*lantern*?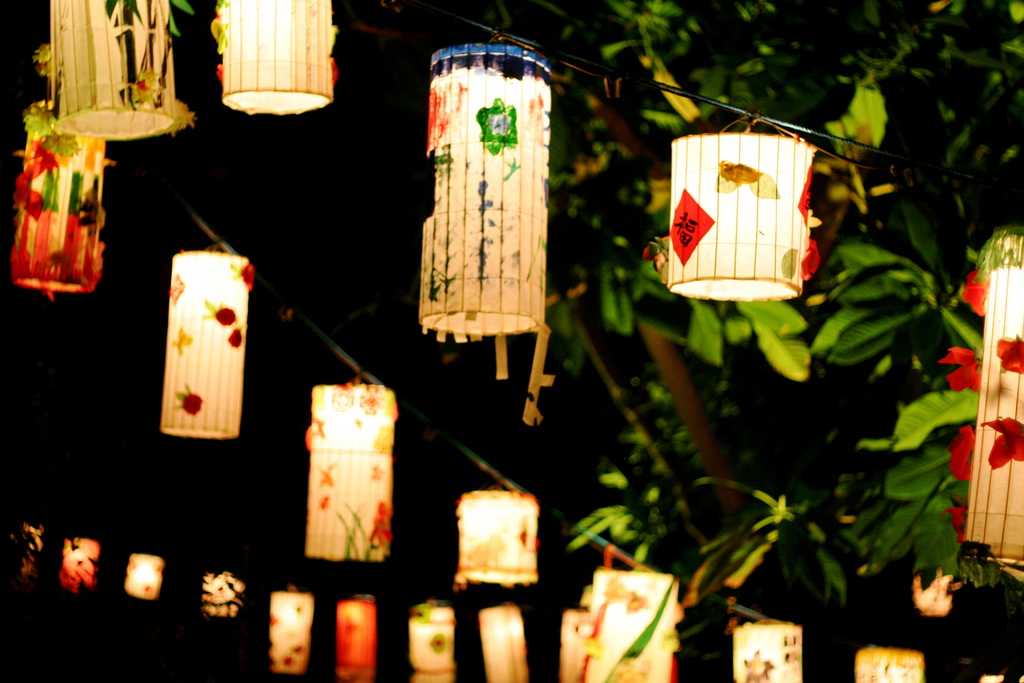
36, 0, 193, 133
